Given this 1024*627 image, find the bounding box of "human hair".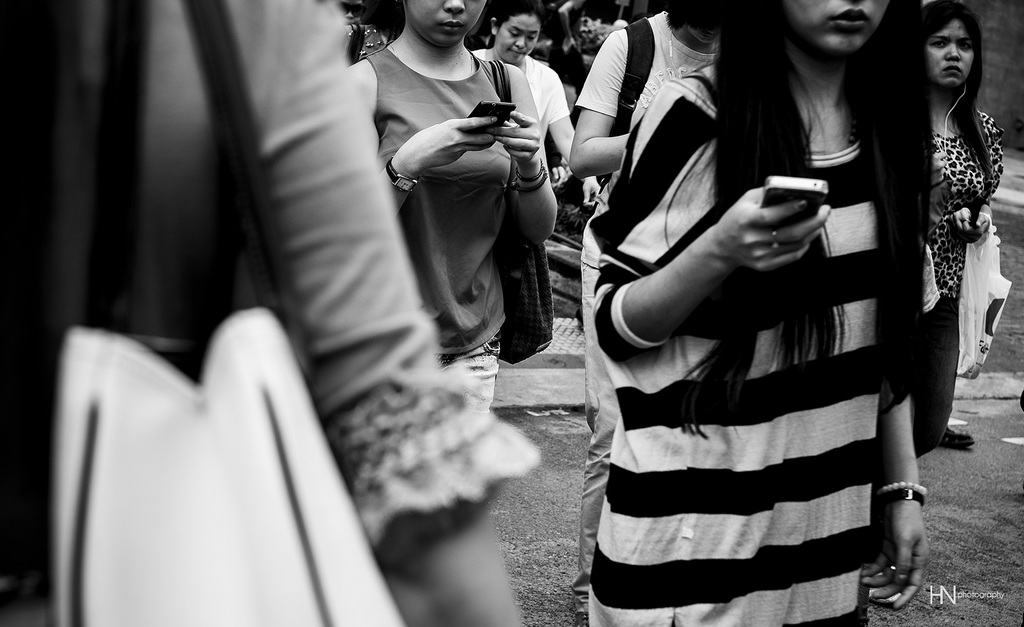
{"x1": 922, "y1": 0, "x2": 996, "y2": 213}.
